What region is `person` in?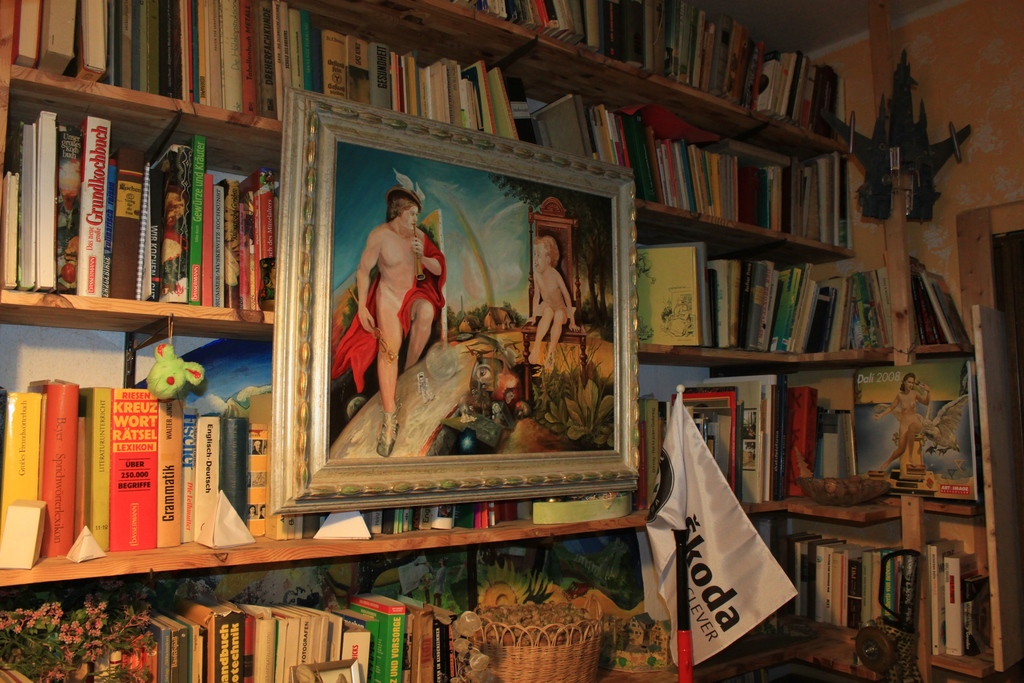
[x1=874, y1=367, x2=934, y2=467].
